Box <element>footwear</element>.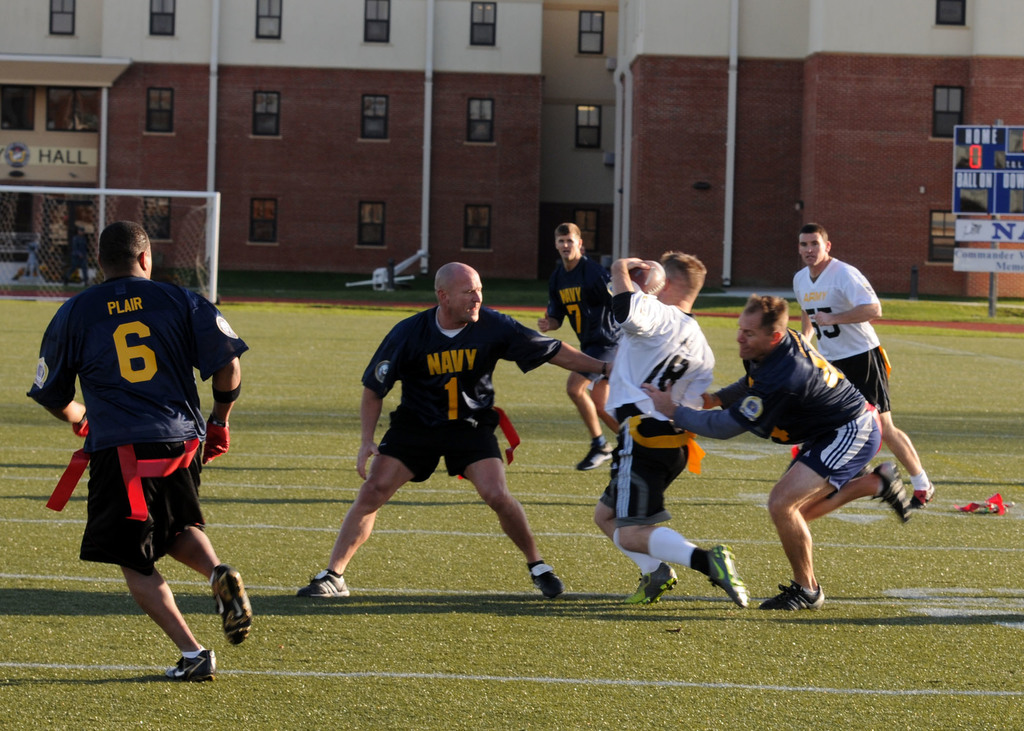
524,556,560,598.
